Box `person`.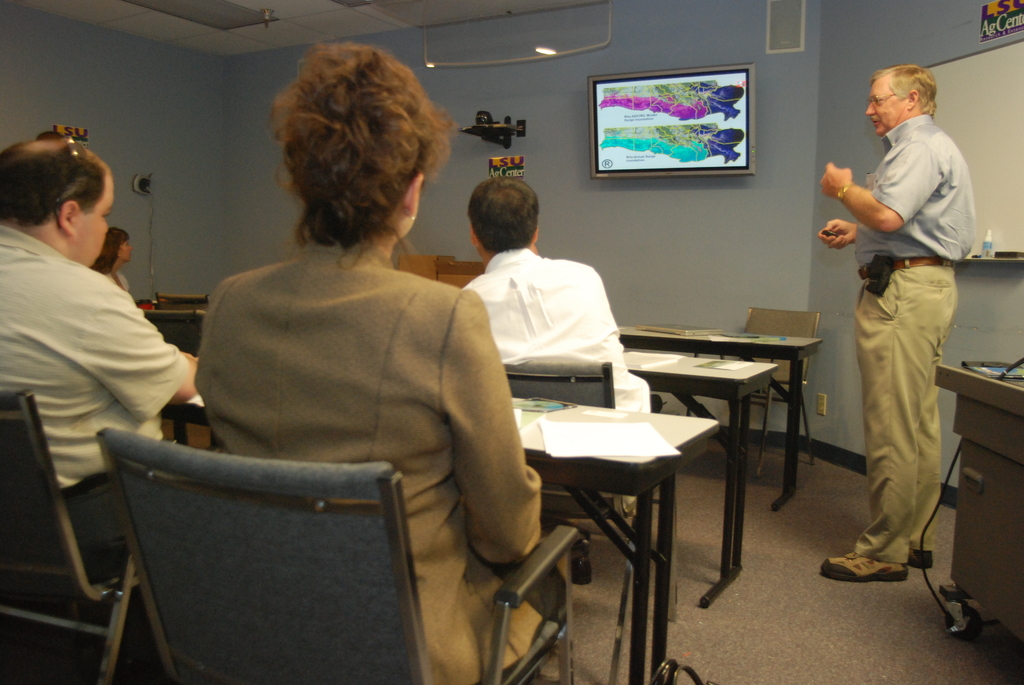
[x1=91, y1=229, x2=133, y2=290].
